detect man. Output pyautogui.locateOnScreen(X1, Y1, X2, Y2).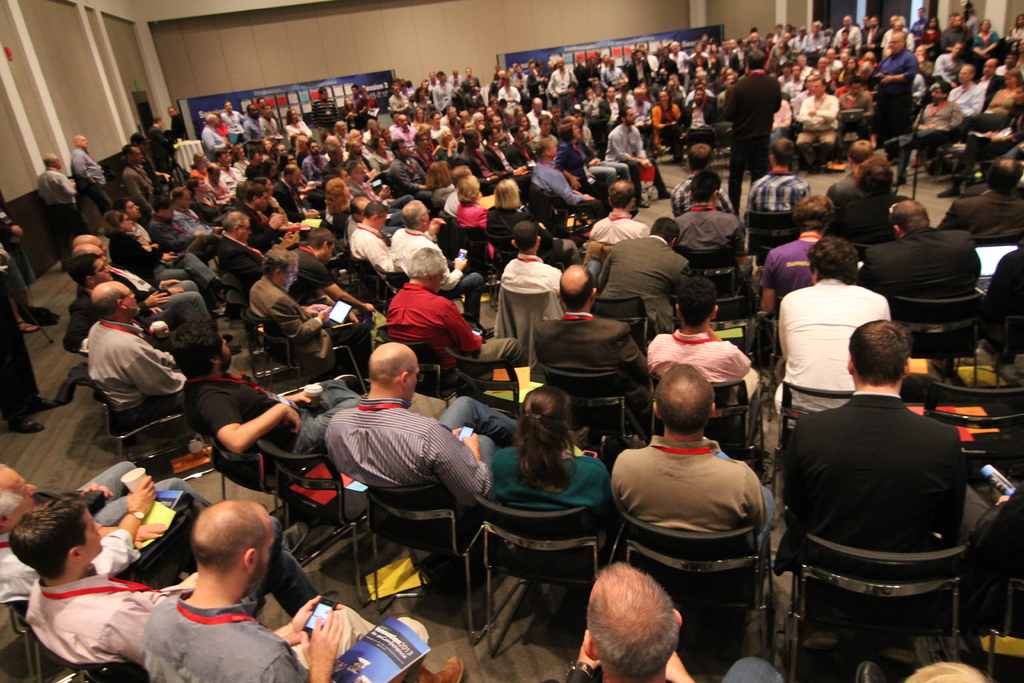
pyautogui.locateOnScreen(334, 119, 350, 147).
